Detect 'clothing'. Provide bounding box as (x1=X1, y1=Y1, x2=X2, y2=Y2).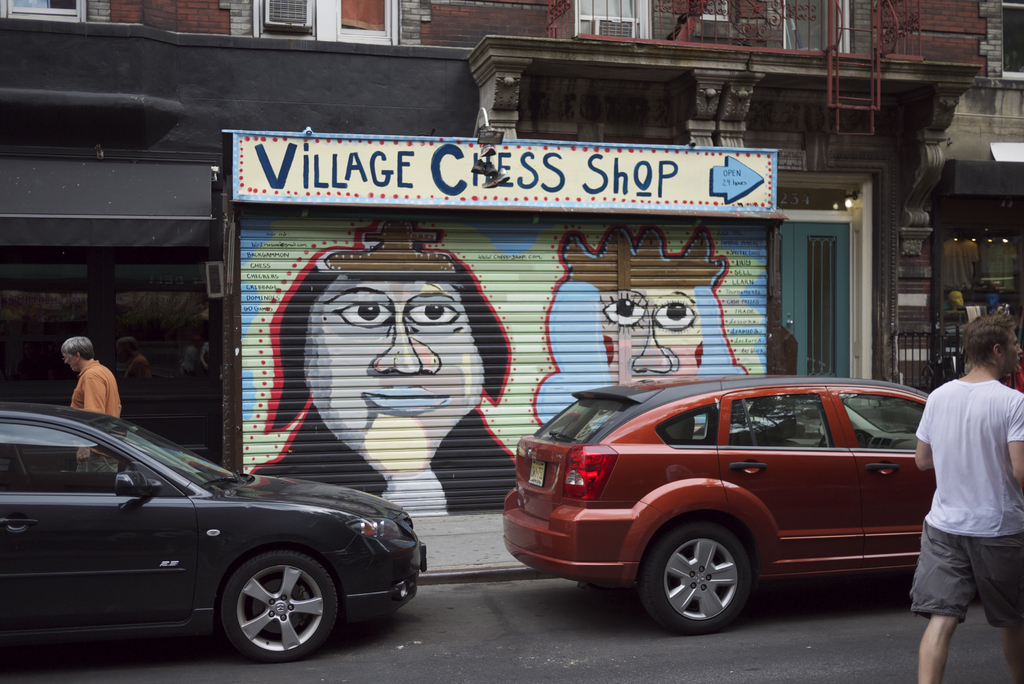
(x1=75, y1=355, x2=118, y2=427).
